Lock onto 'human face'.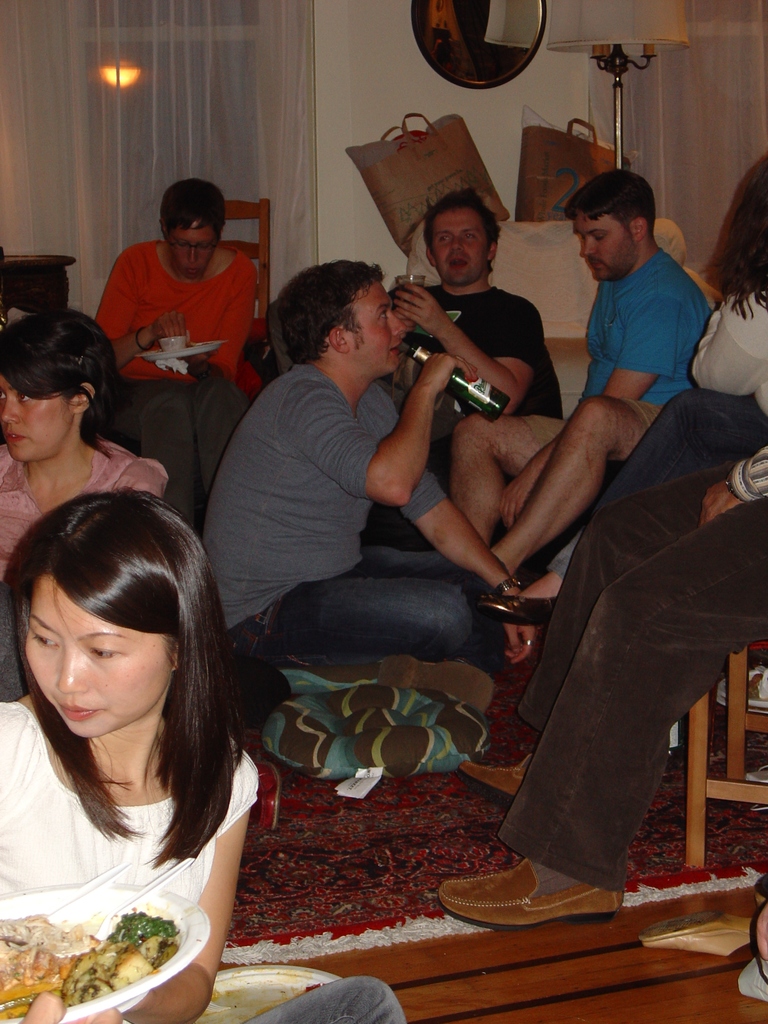
Locked: BBox(355, 278, 408, 371).
